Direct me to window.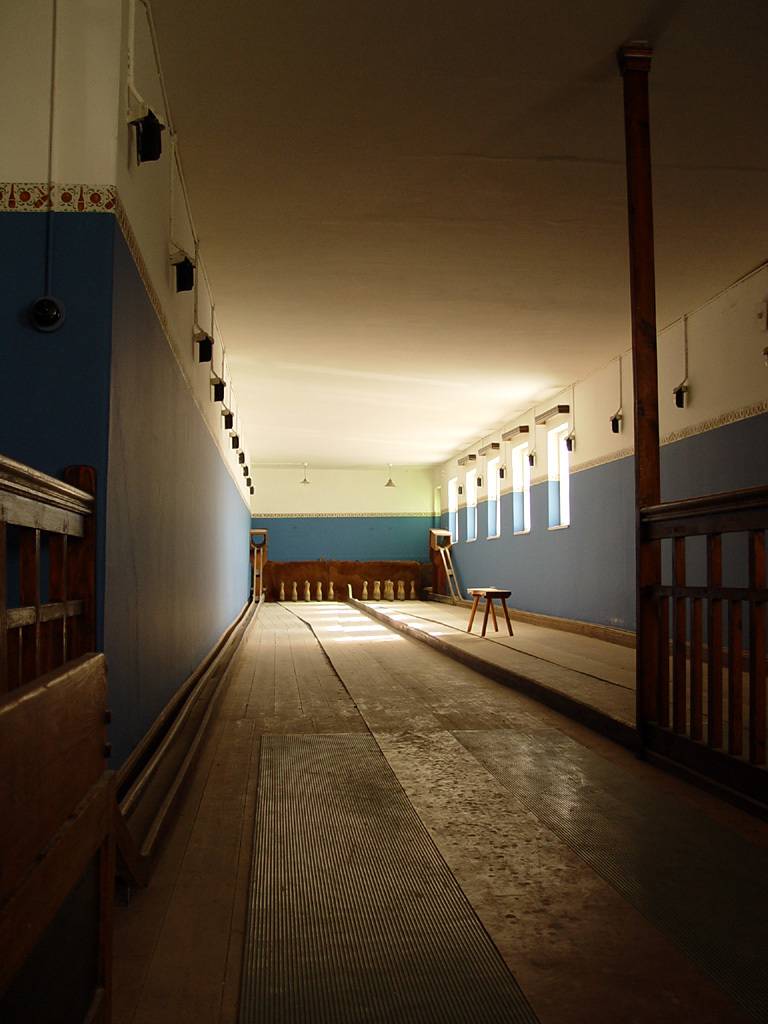
Direction: <box>542,420,576,525</box>.
